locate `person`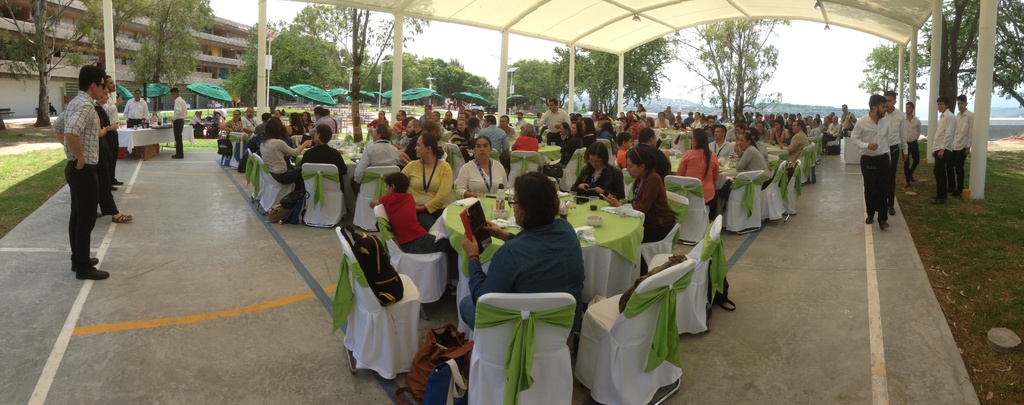
Rect(60, 56, 116, 301)
